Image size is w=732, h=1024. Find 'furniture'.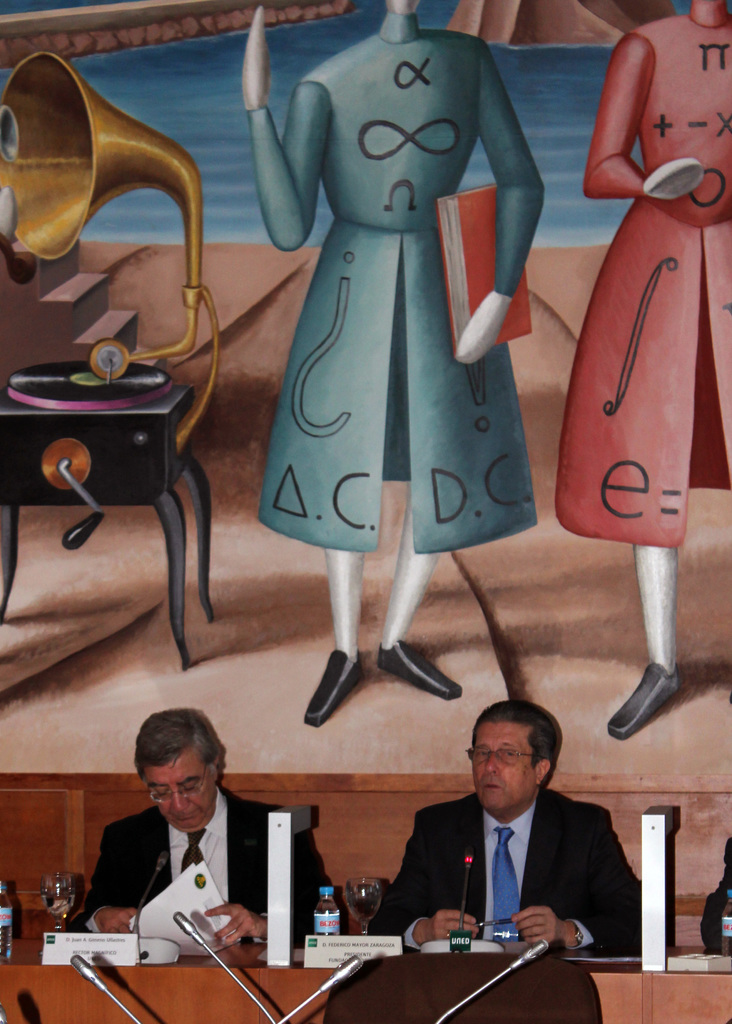
(0, 934, 731, 1023).
